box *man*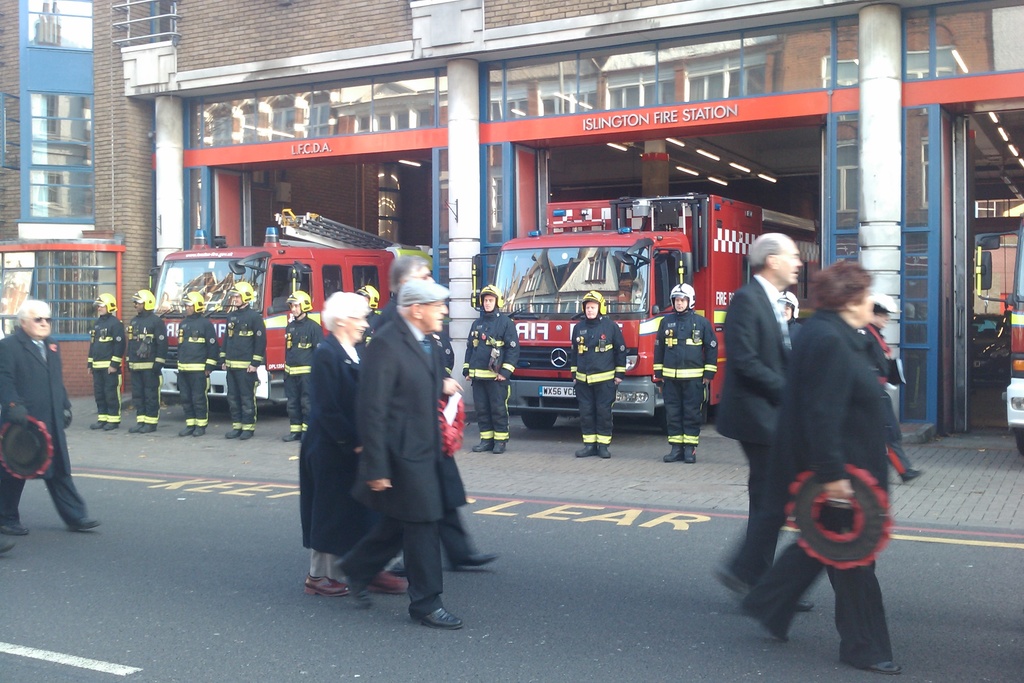
BBox(710, 233, 819, 620)
